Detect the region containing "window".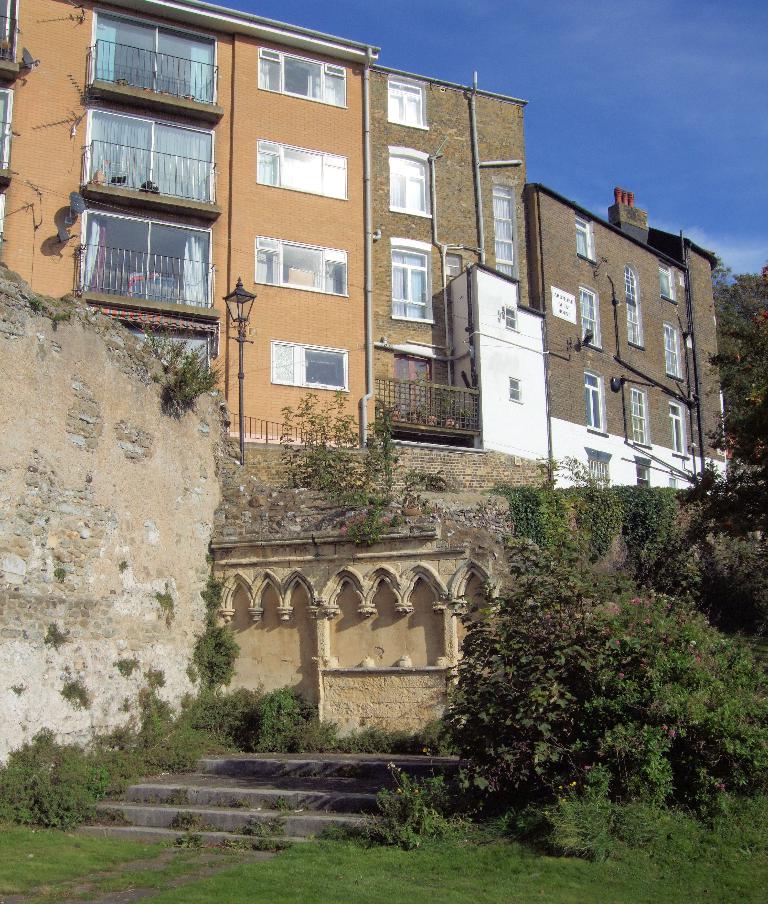
(391,235,436,320).
